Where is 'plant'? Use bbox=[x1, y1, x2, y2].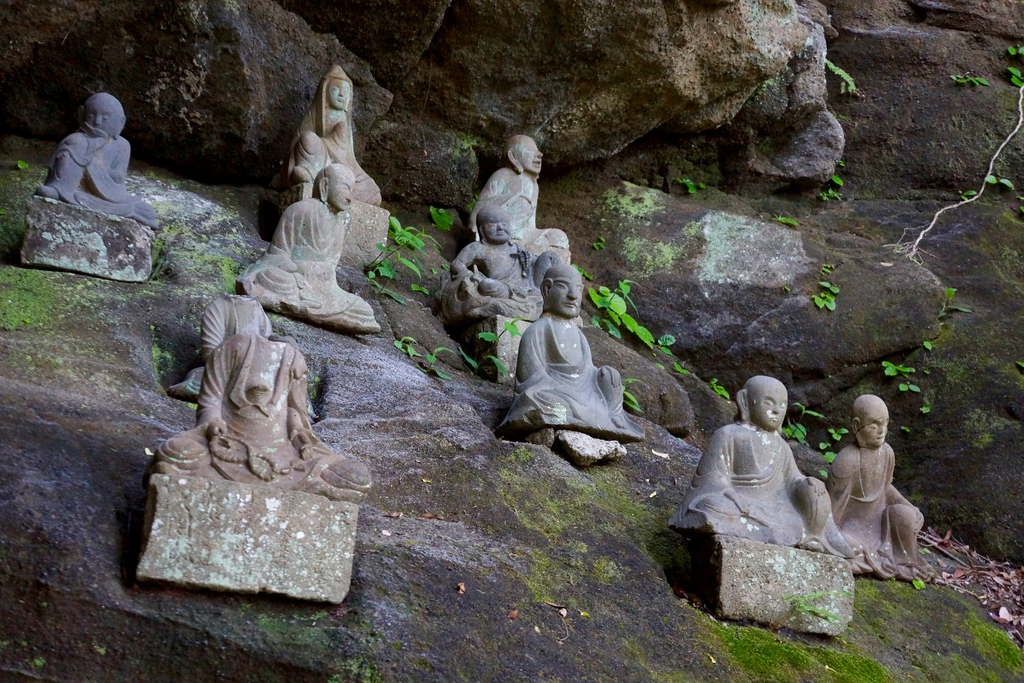
bbox=[897, 380, 920, 393].
